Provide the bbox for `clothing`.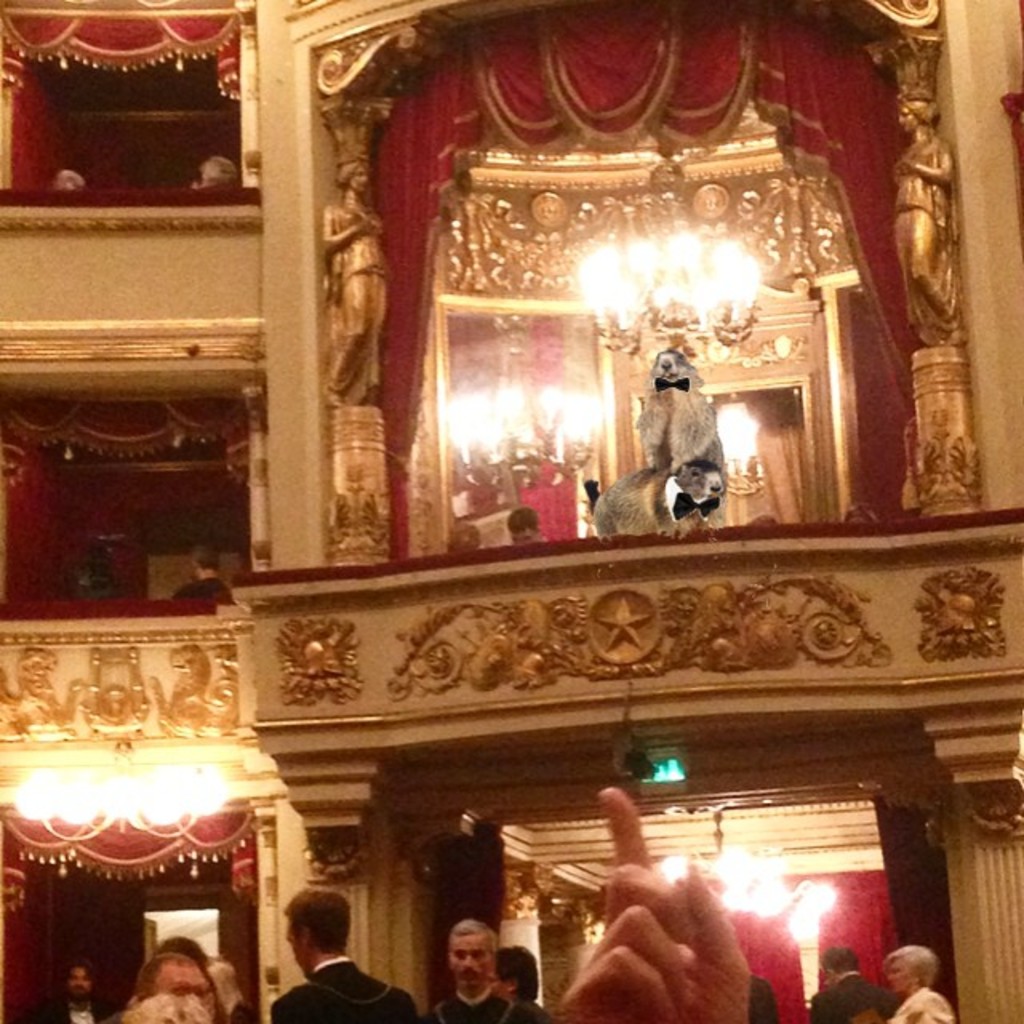
[814, 970, 907, 1022].
